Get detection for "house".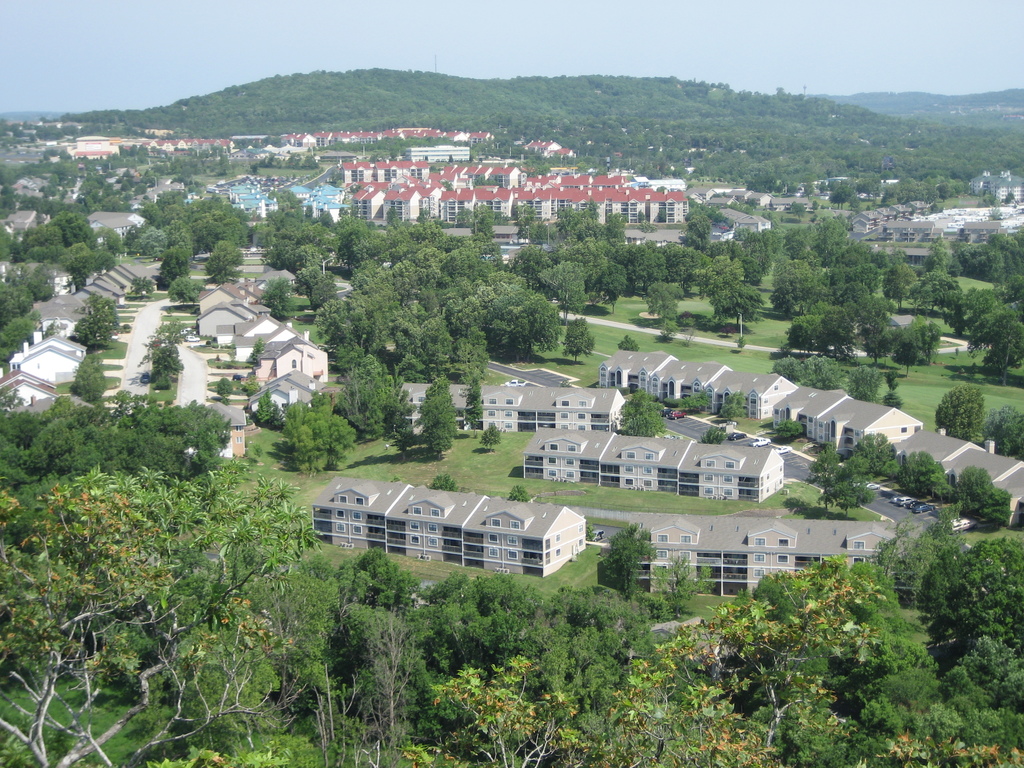
Detection: detection(31, 289, 95, 338).
